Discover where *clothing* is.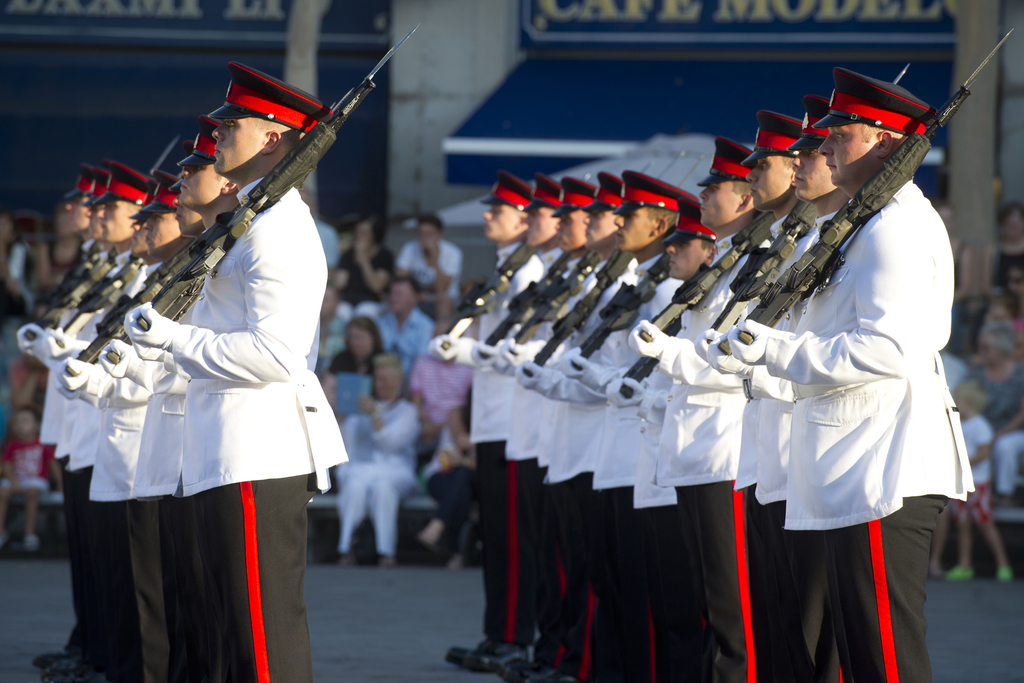
Discovered at BBox(966, 361, 1021, 508).
